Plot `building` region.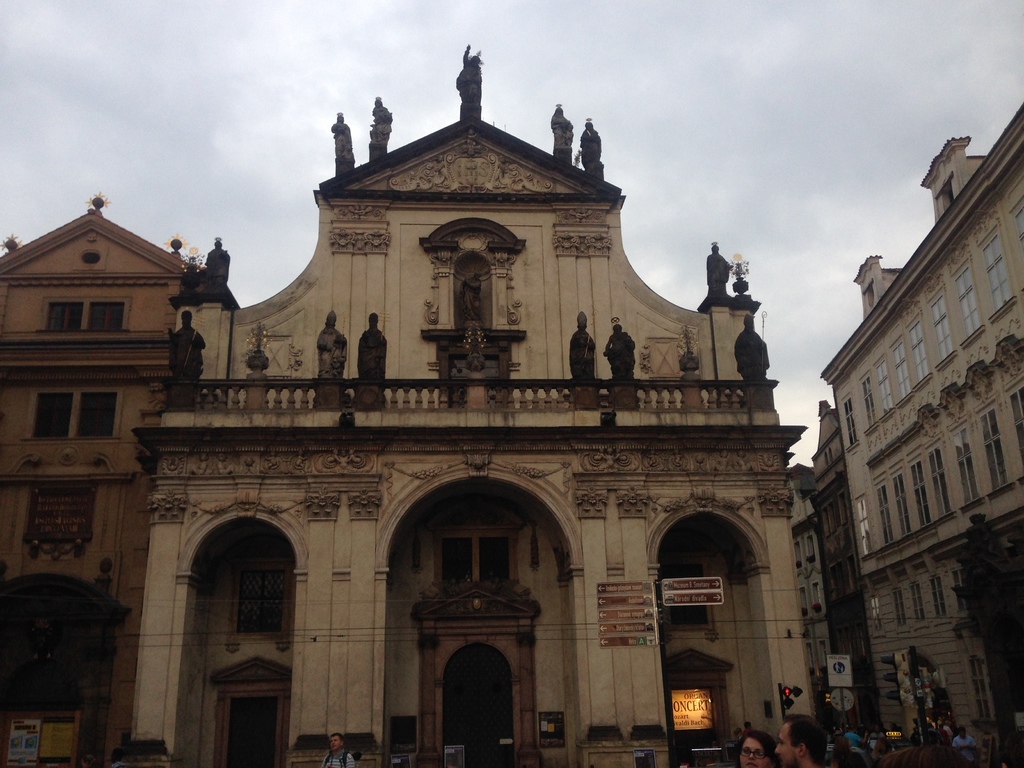
Plotted at 815,398,881,733.
